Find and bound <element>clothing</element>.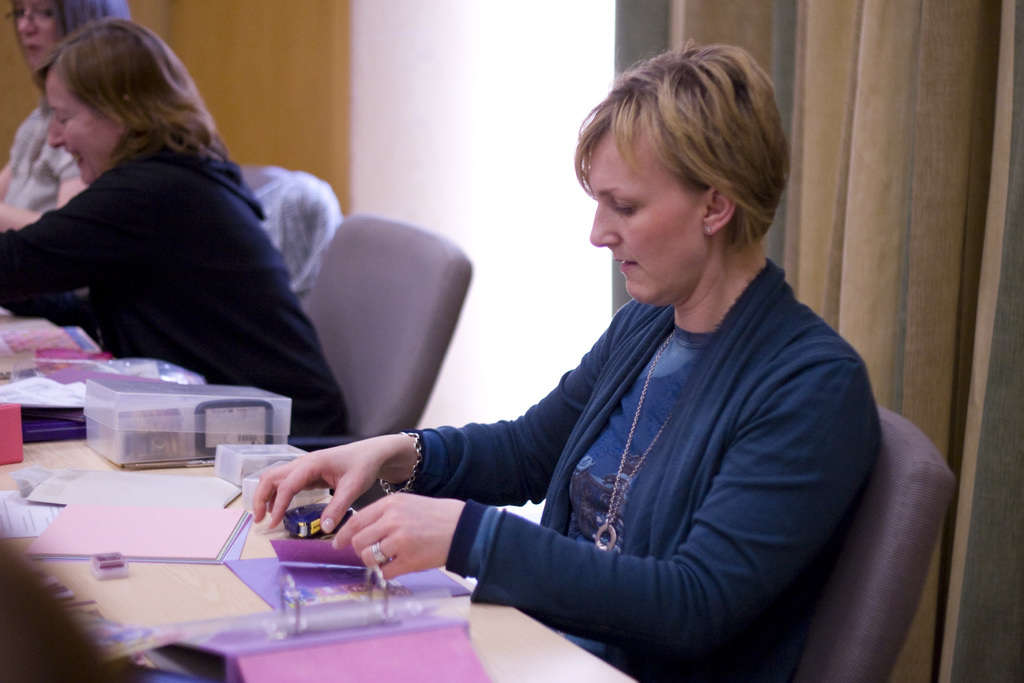
Bound: <box>0,107,84,220</box>.
